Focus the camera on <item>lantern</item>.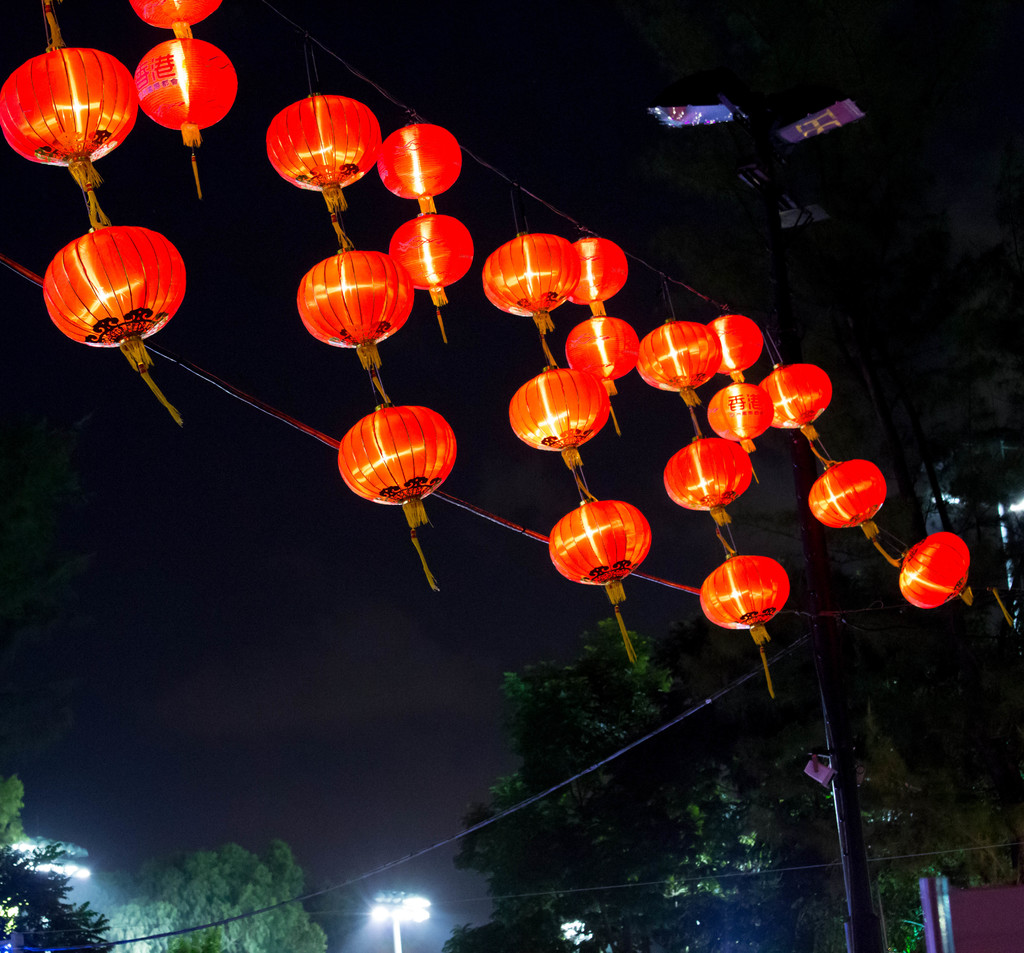
Focus region: 634, 317, 723, 435.
